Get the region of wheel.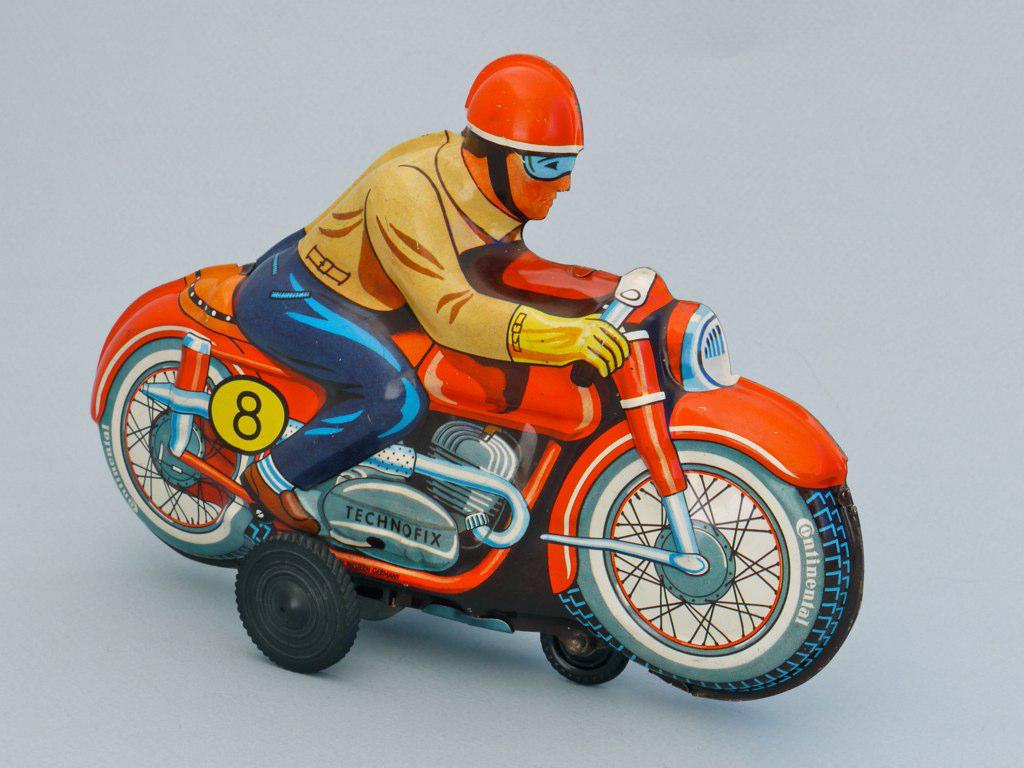
region(542, 626, 625, 686).
